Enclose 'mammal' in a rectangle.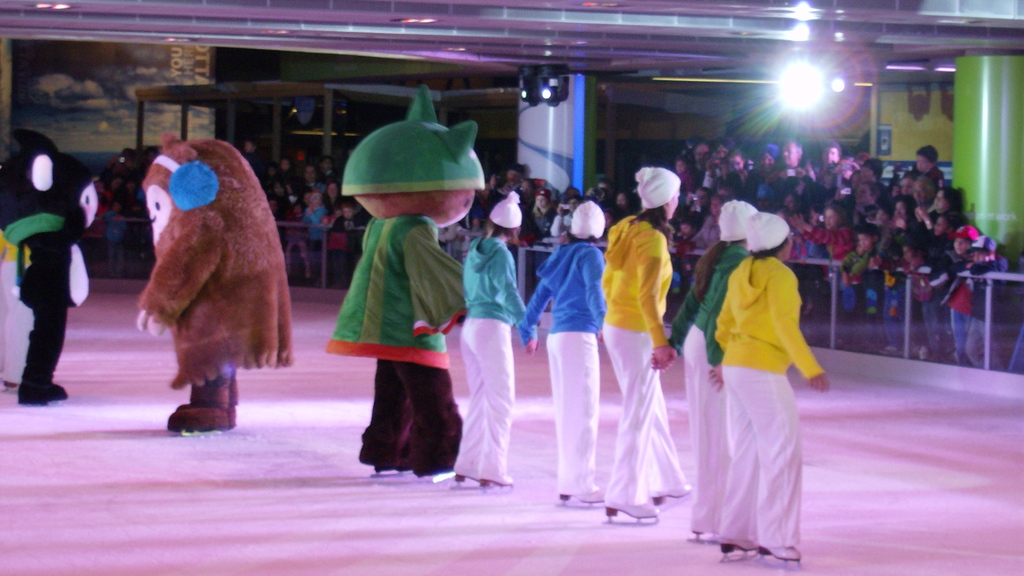
l=521, t=201, r=600, b=504.
